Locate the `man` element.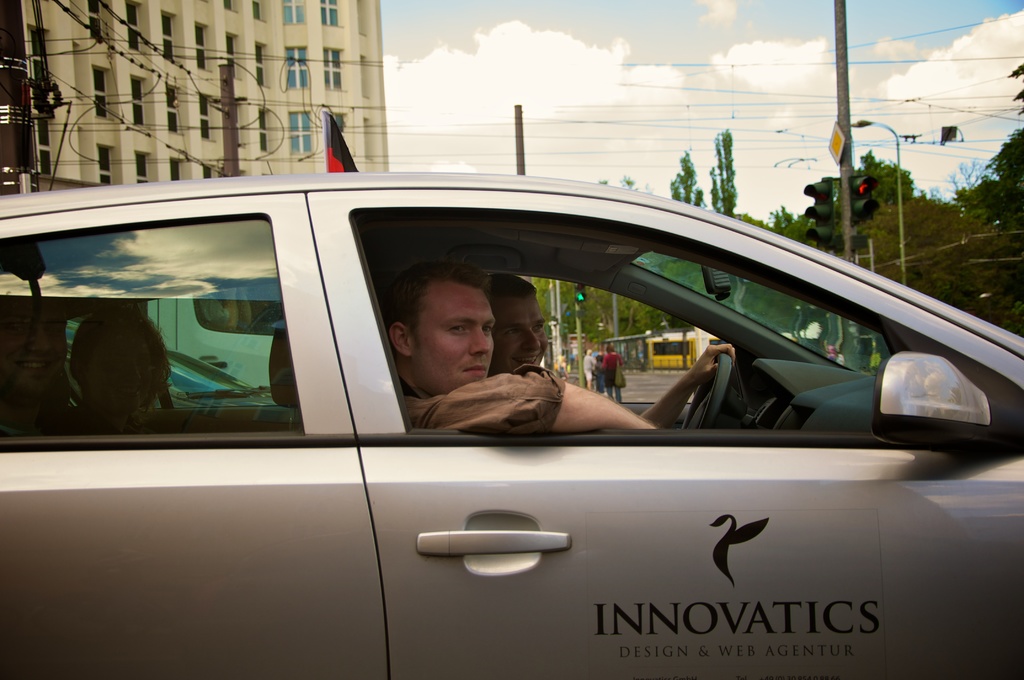
Element bbox: l=483, t=270, r=736, b=426.
